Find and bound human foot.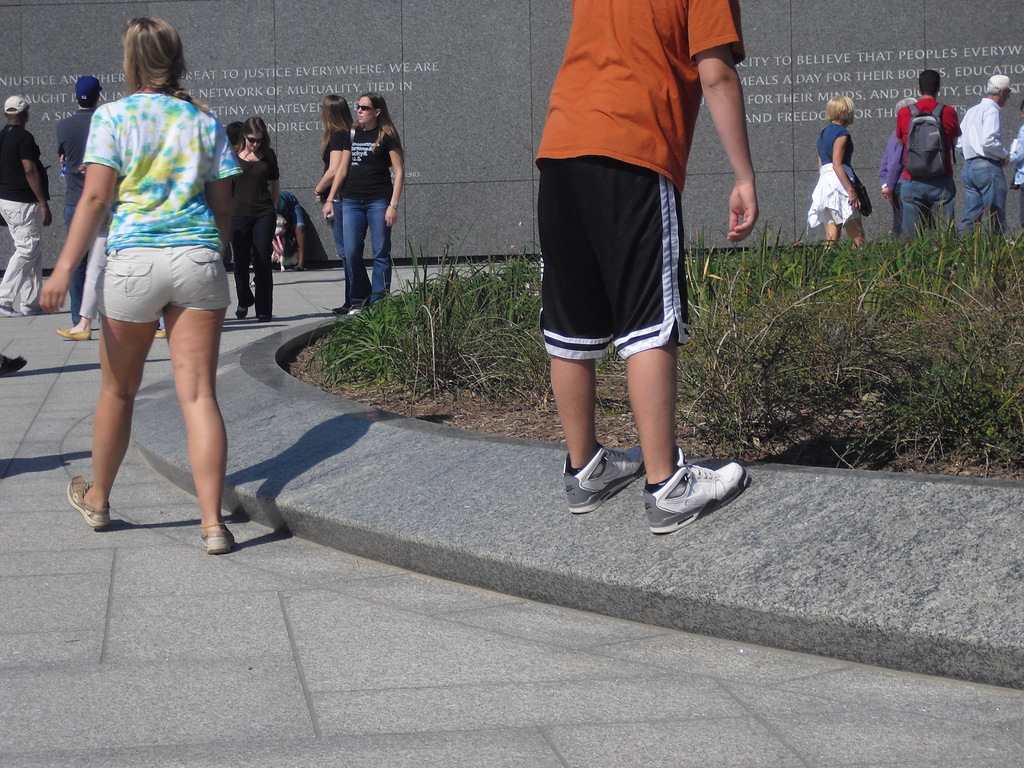
Bound: 632, 455, 754, 525.
